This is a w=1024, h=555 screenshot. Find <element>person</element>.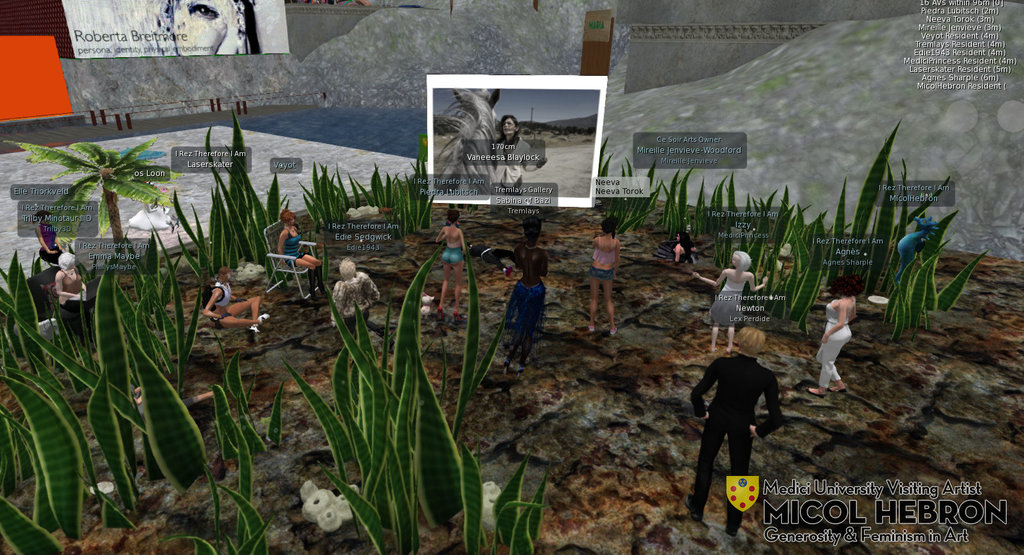
Bounding box: (440,207,462,326).
